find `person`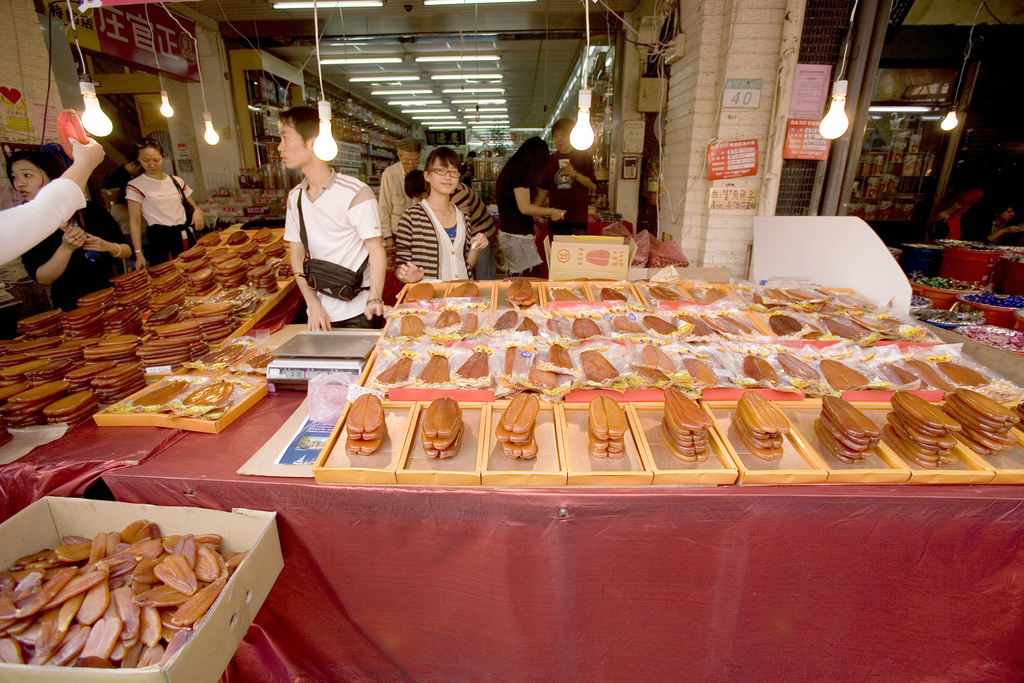
6,150,136,313
